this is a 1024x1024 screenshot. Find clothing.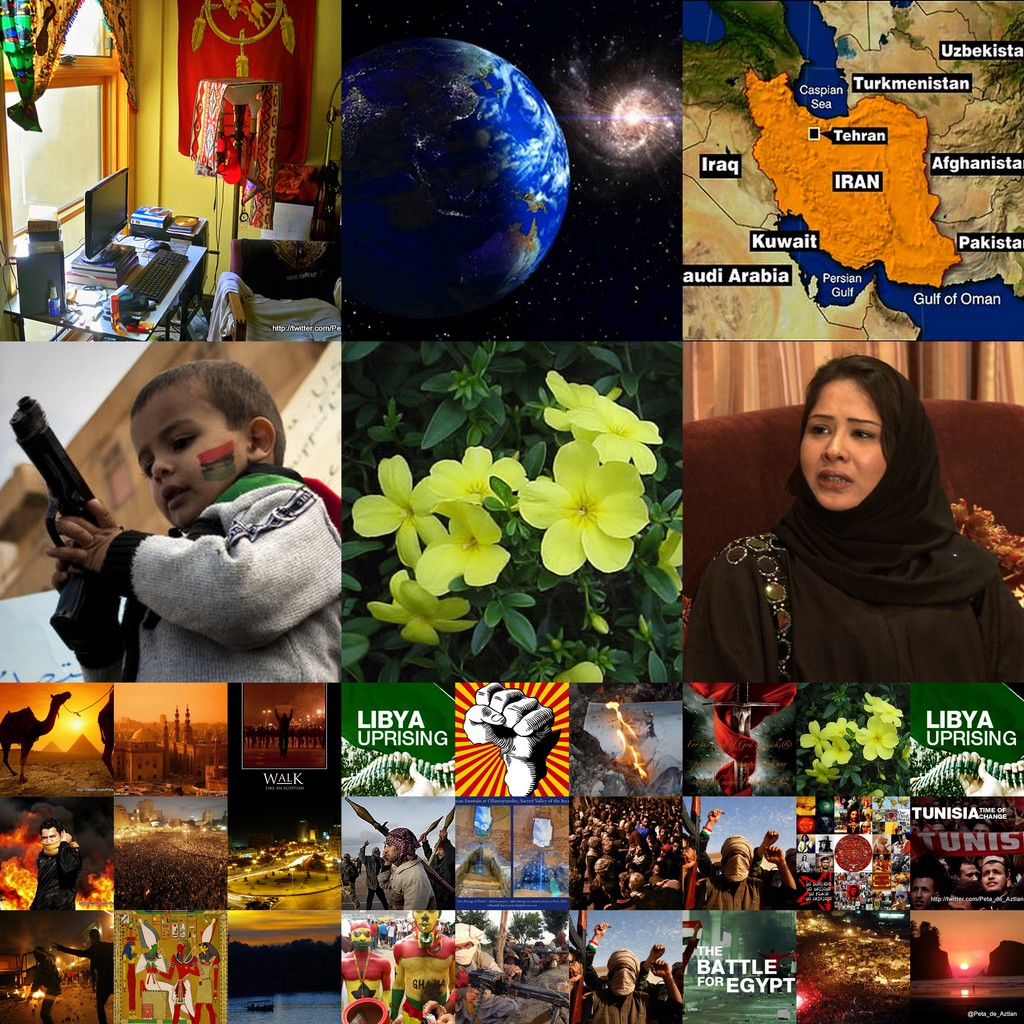
Bounding box: detection(695, 826, 764, 876).
